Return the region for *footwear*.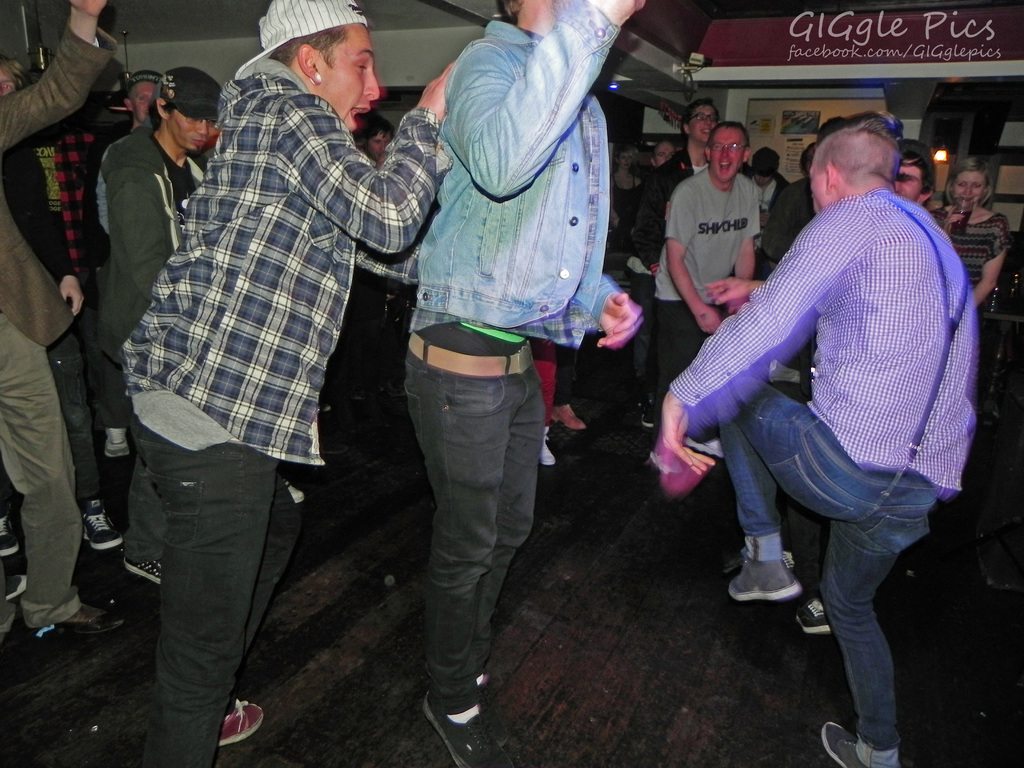
{"x1": 822, "y1": 719, "x2": 888, "y2": 767}.
